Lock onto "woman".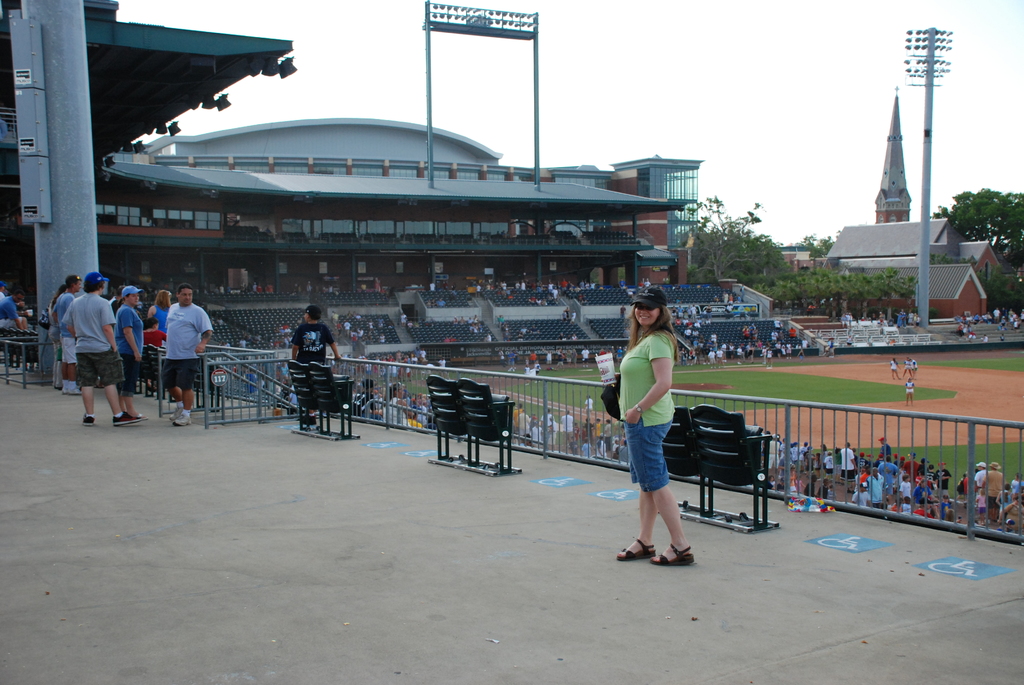
Locked: detection(154, 288, 173, 332).
